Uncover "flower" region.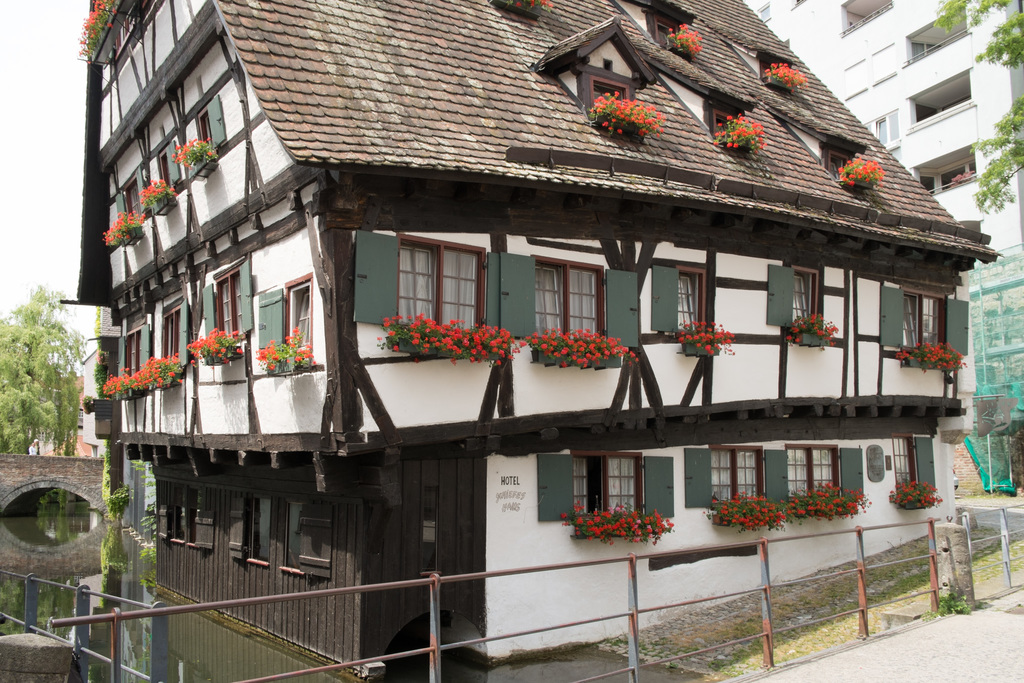
Uncovered: 577, 342, 589, 352.
